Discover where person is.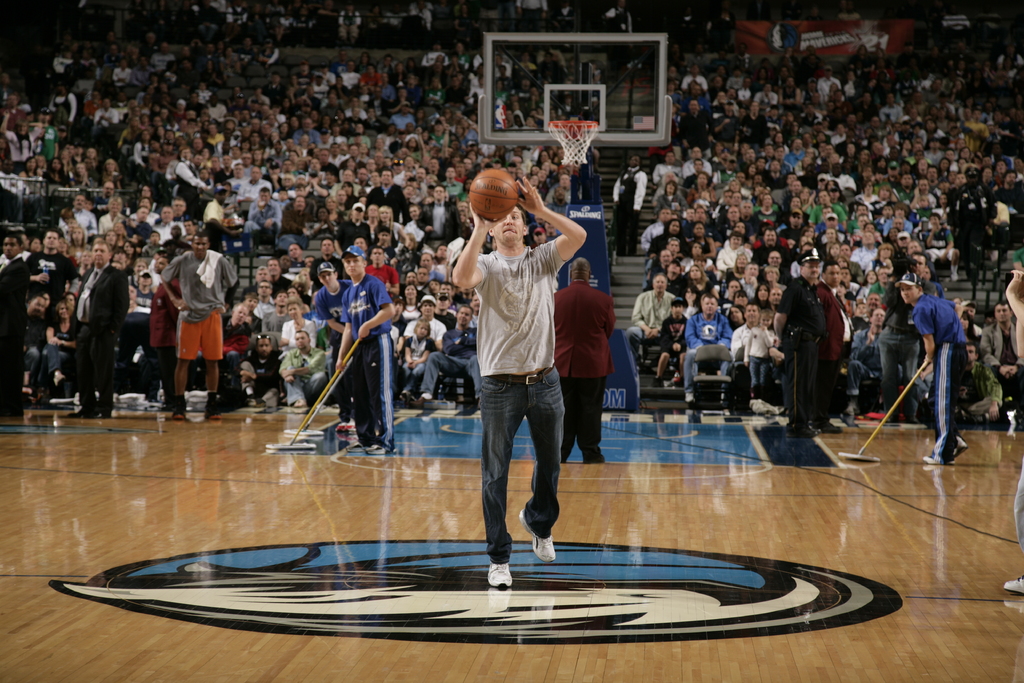
Discovered at x1=691 y1=165 x2=719 y2=201.
